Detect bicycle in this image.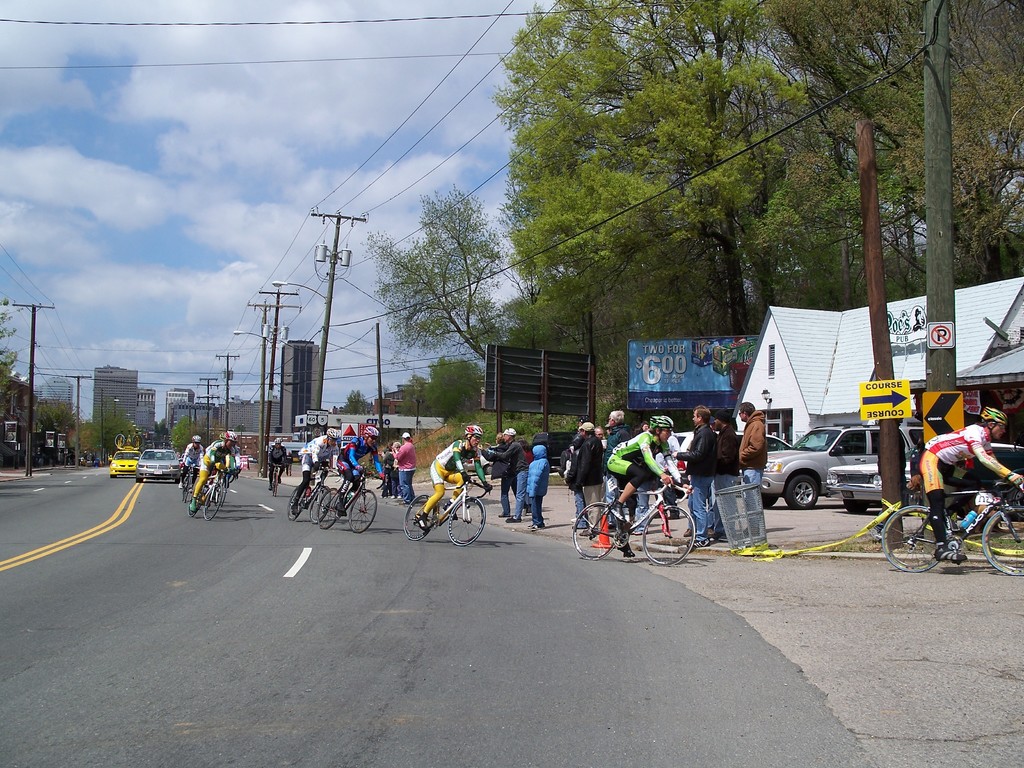
Detection: [166,457,199,507].
